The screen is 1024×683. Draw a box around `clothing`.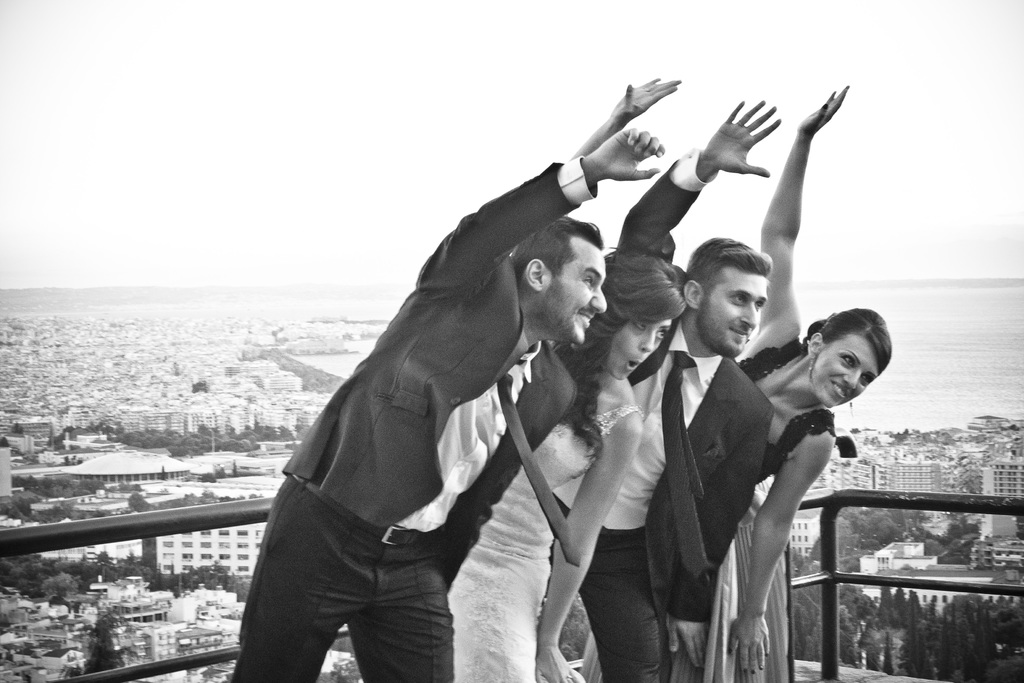
570/145/780/682.
